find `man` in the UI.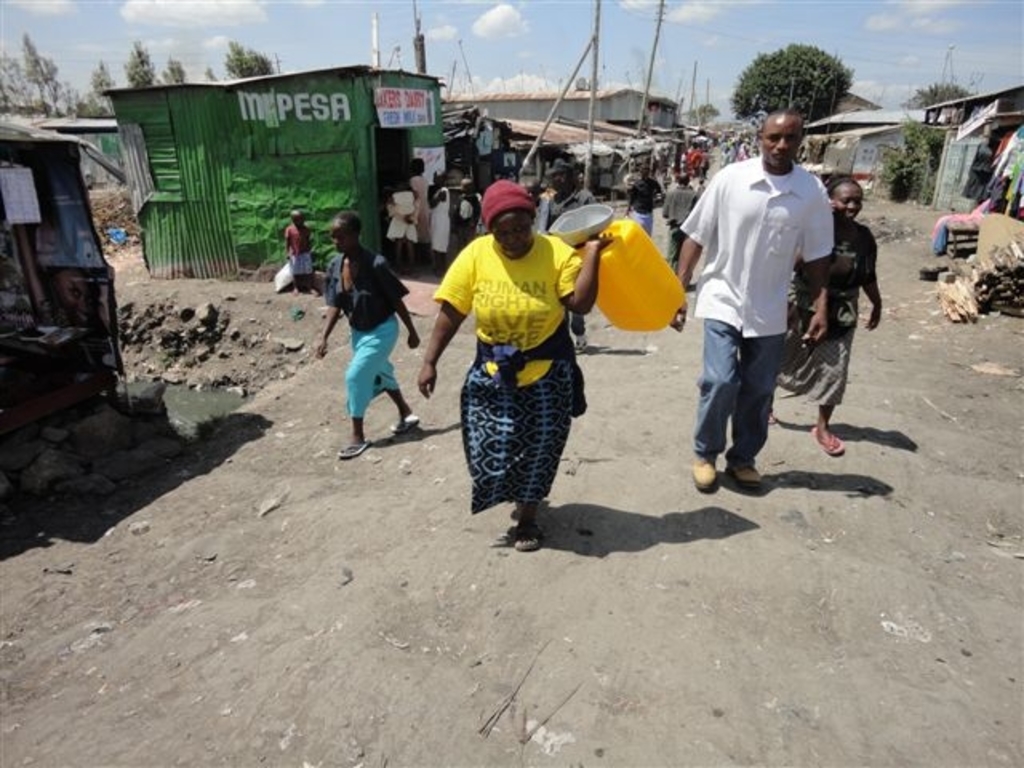
UI element at 672:123:866:506.
